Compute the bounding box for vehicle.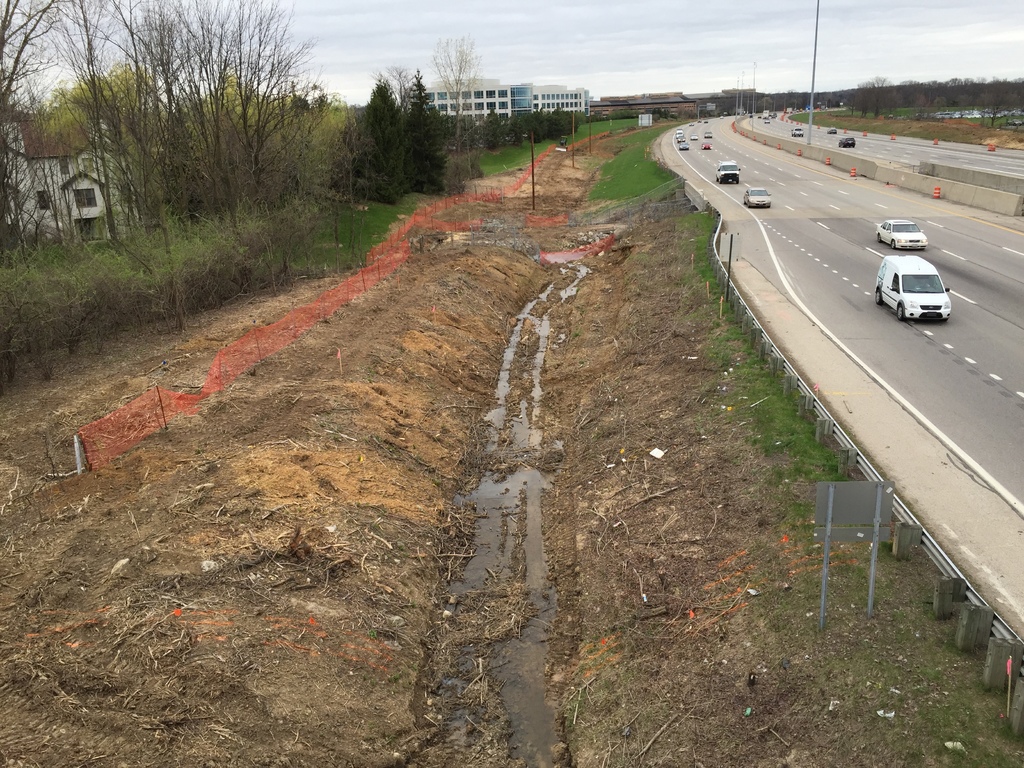
(746, 187, 769, 207).
